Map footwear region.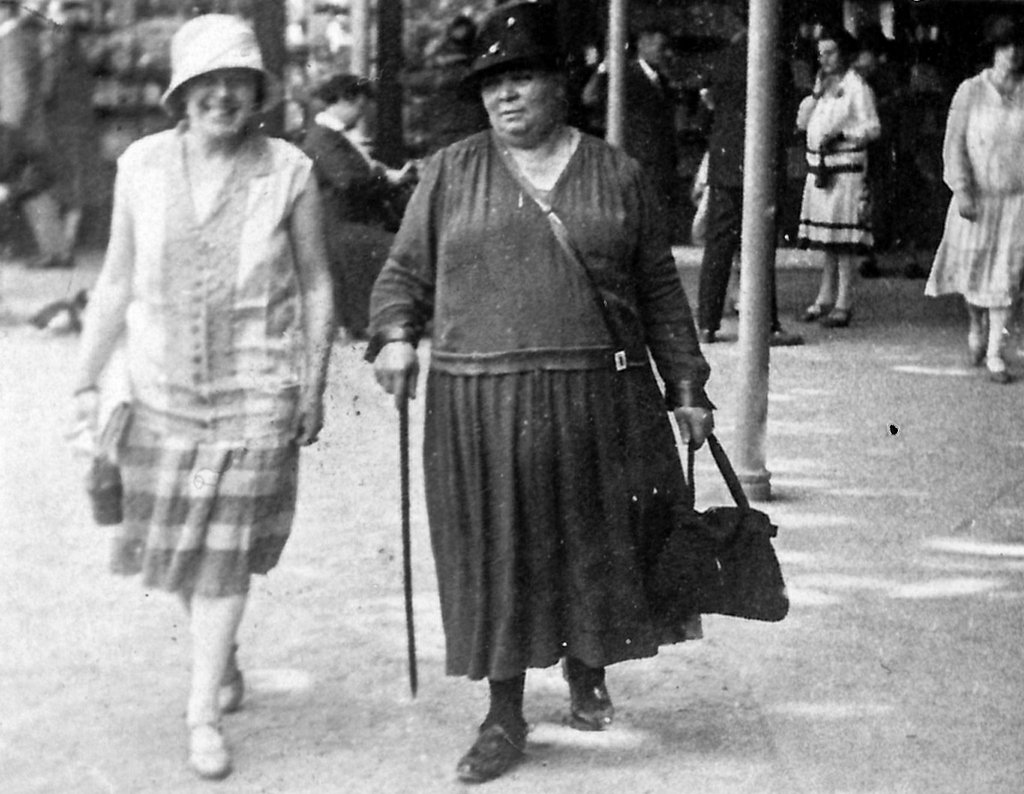
Mapped to <region>188, 715, 226, 776</region>.
